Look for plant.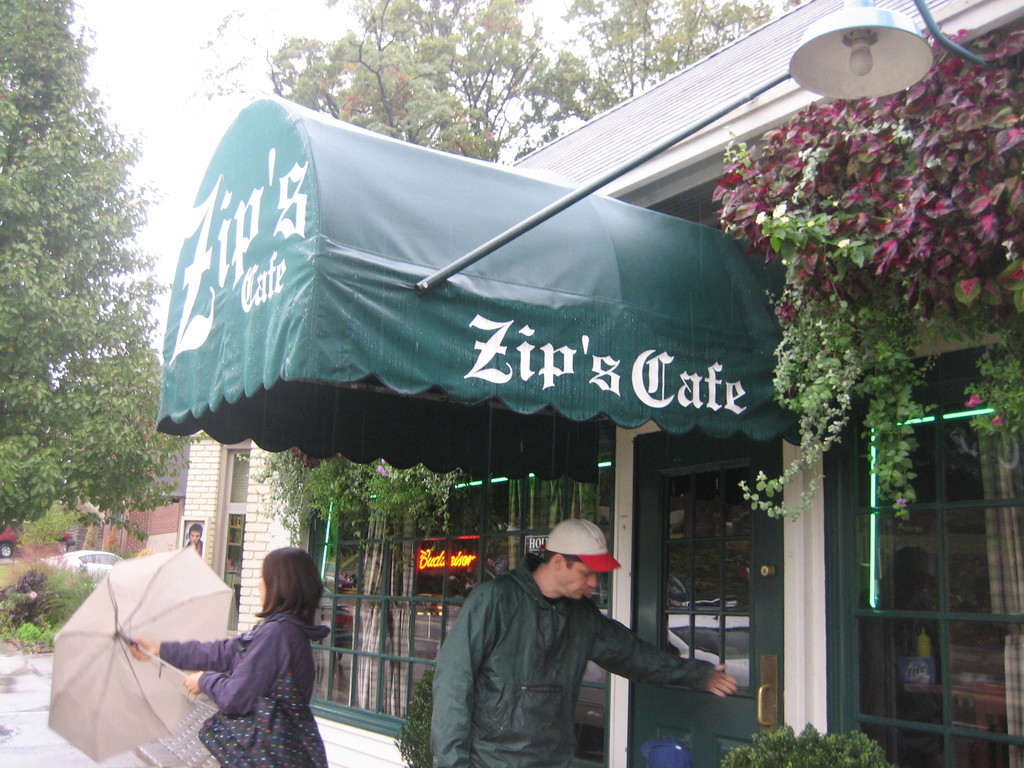
Found: [left=392, top=660, right=445, bottom=767].
